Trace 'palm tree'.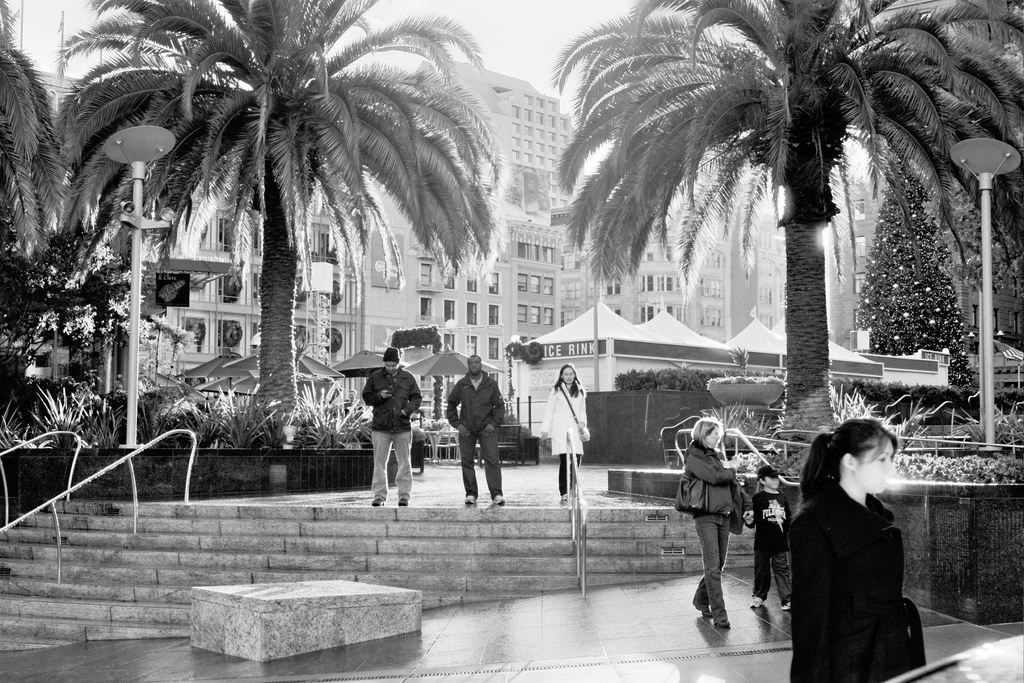
Traced to l=889, t=104, r=1023, b=445.
